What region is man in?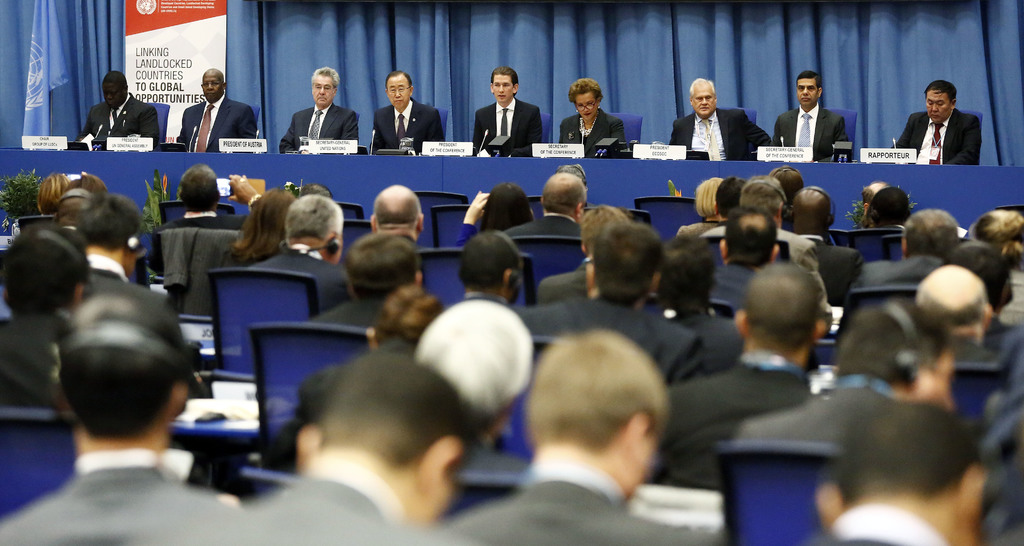
region(669, 78, 773, 156).
